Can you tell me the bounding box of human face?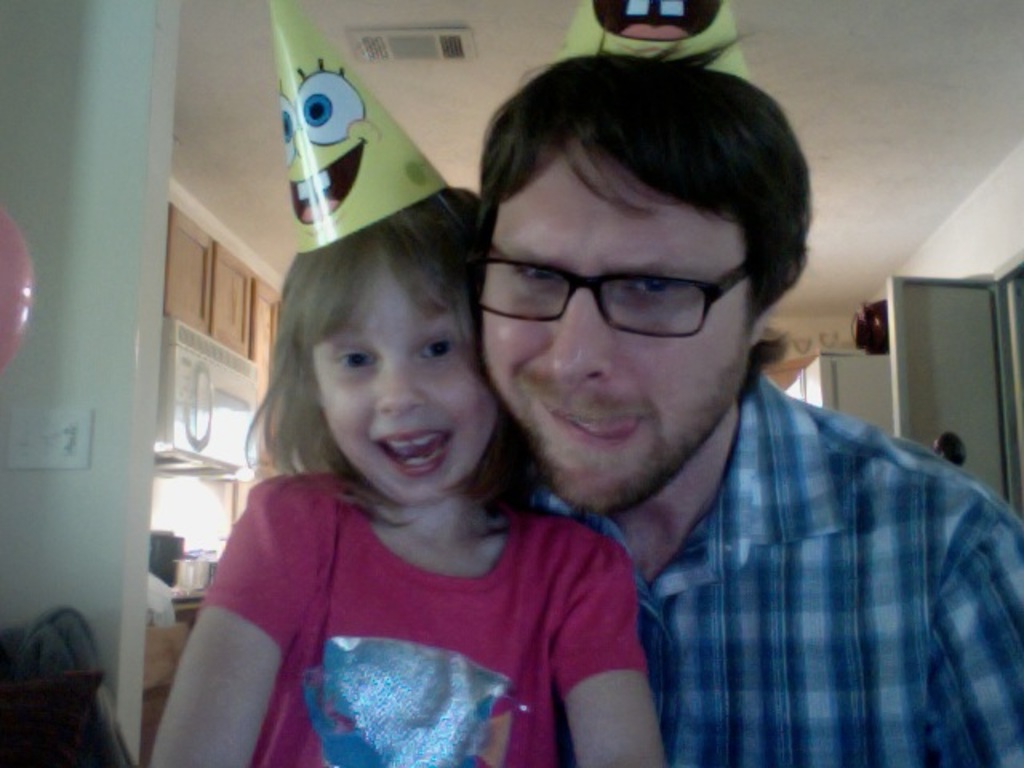
309/259/501/494.
